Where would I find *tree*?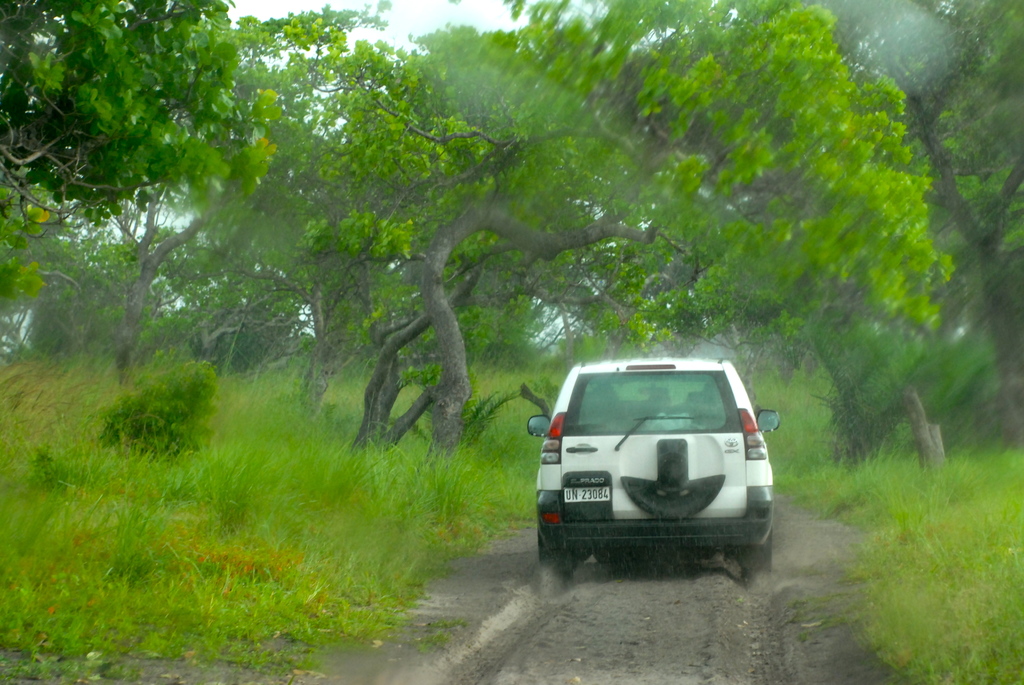
At select_region(73, 0, 422, 405).
